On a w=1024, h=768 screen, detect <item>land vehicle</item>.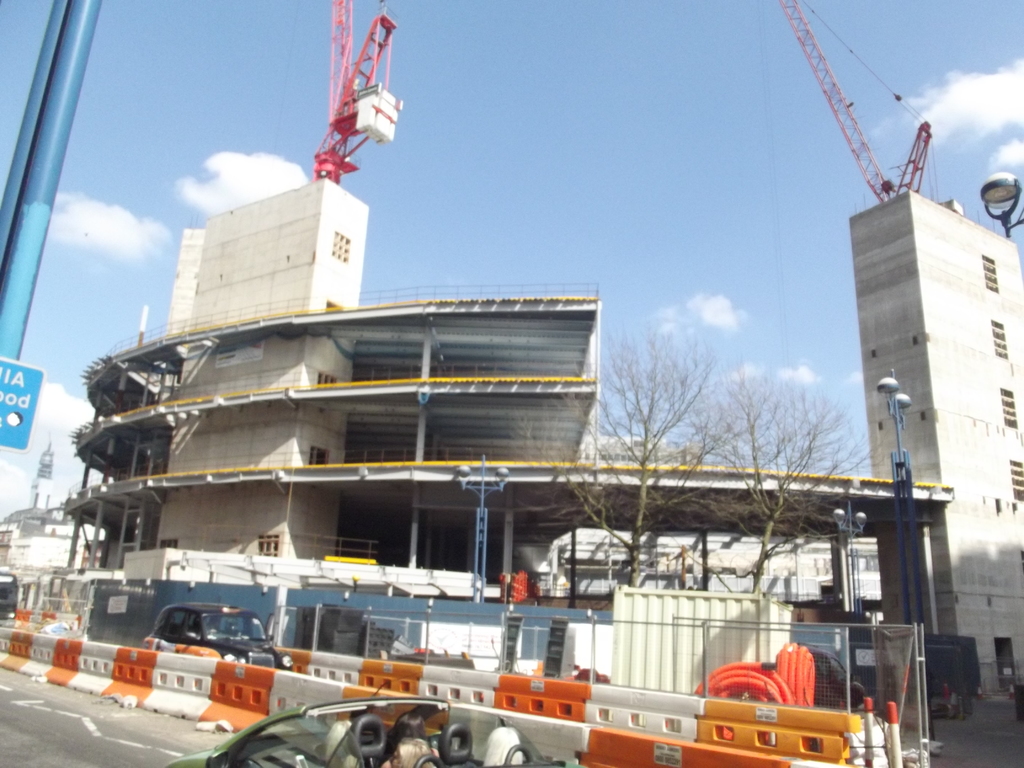
169/700/578/767.
